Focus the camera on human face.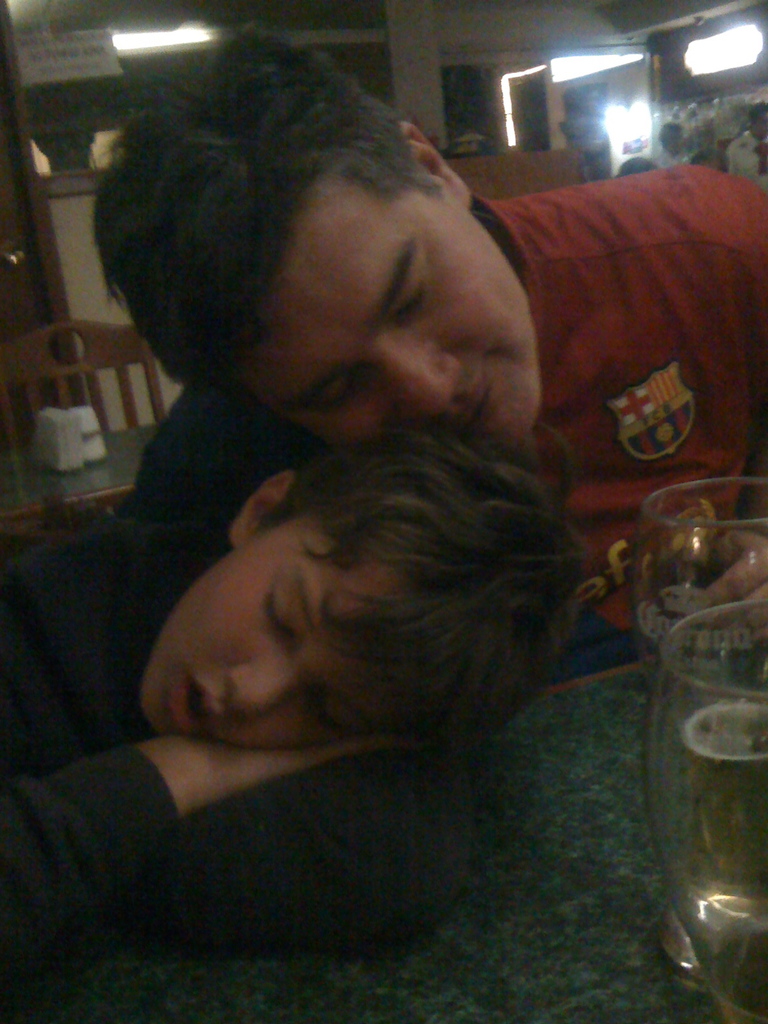
Focus region: box(216, 182, 543, 447).
